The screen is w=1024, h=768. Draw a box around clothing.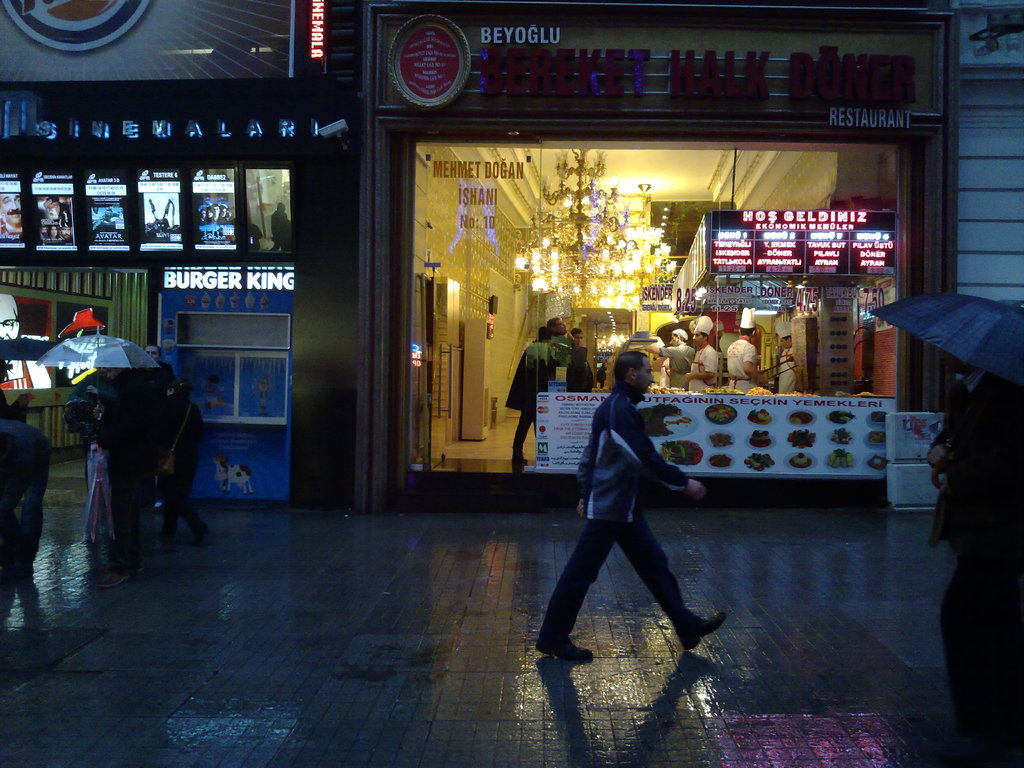
x1=694 y1=336 x2=717 y2=388.
